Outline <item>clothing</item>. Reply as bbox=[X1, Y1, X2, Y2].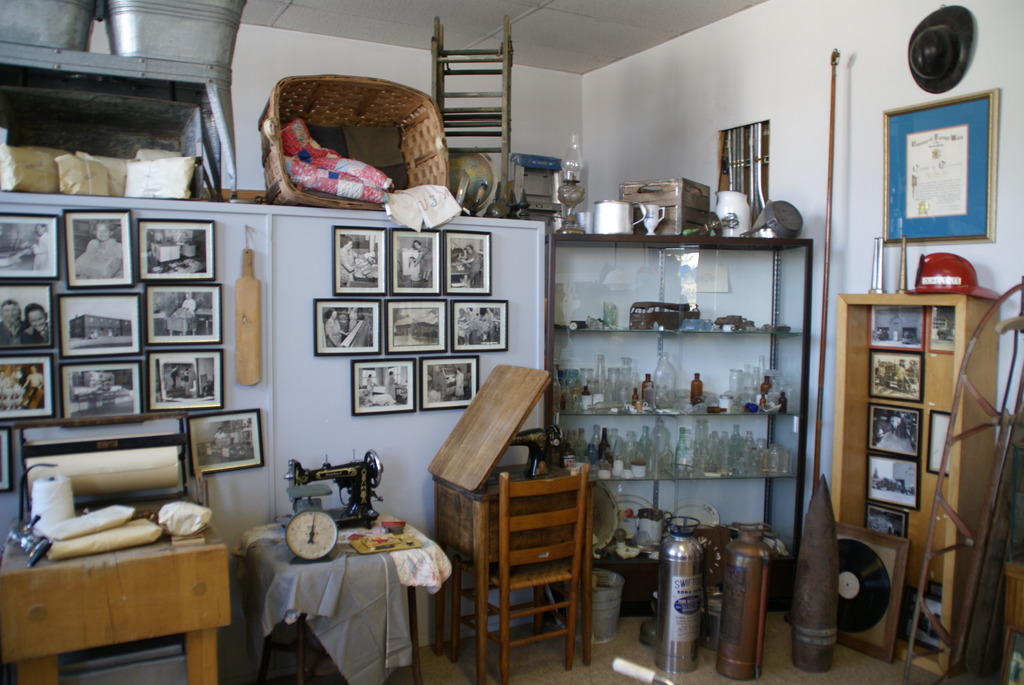
bbox=[325, 320, 341, 347].
